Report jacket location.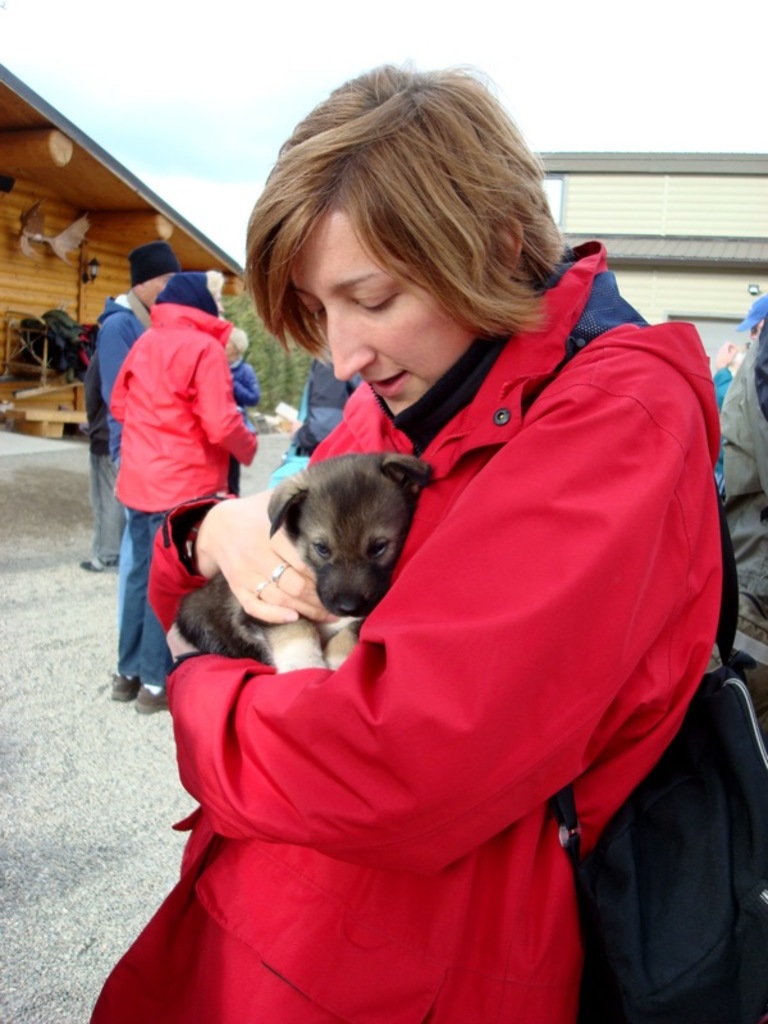
Report: box(78, 232, 727, 1023).
